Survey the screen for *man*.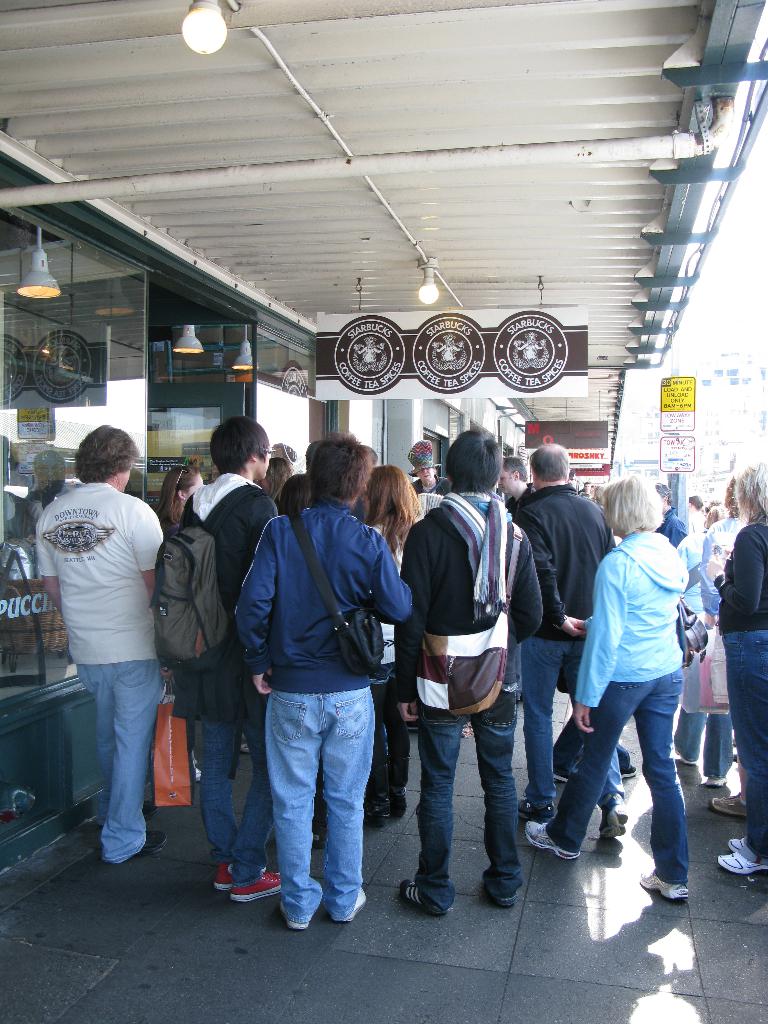
Survey found: {"x1": 408, "y1": 440, "x2": 452, "y2": 496}.
